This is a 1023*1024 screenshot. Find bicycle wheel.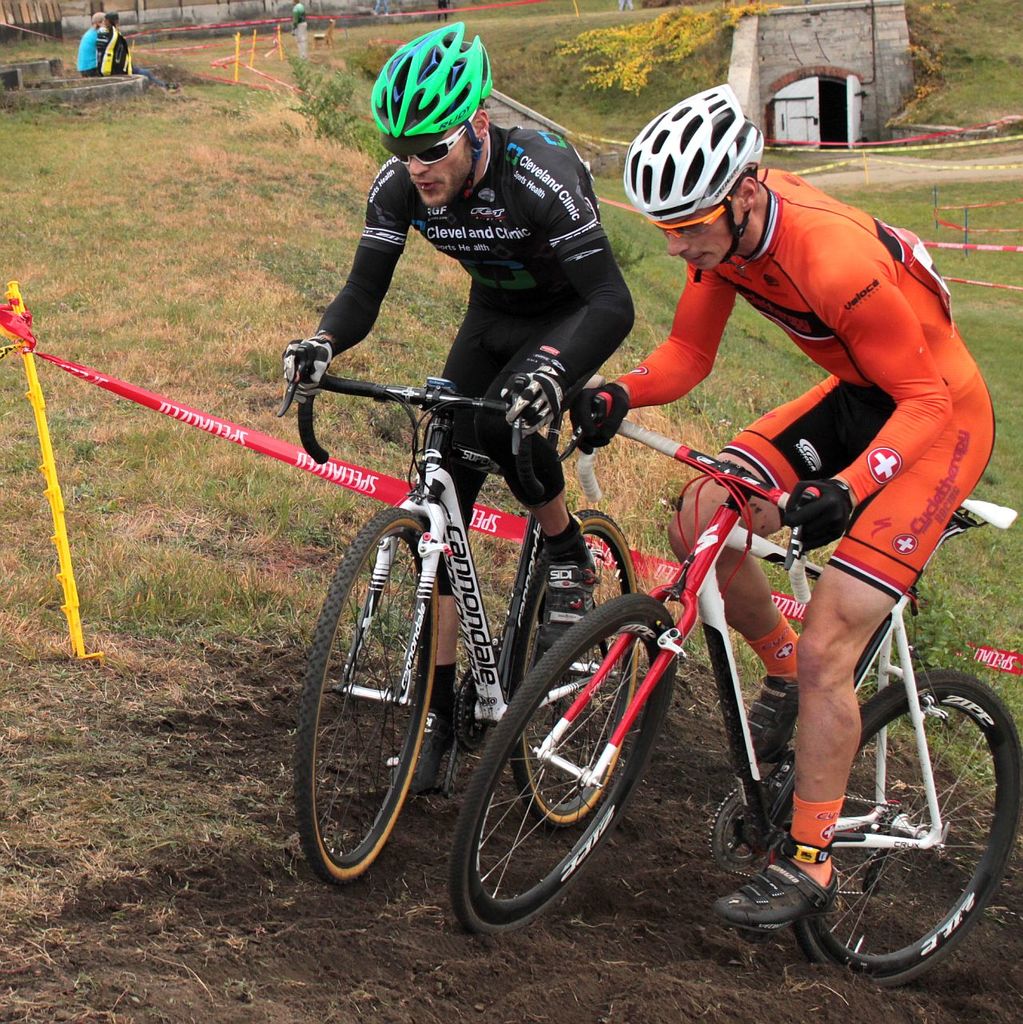
Bounding box: 508 505 645 825.
